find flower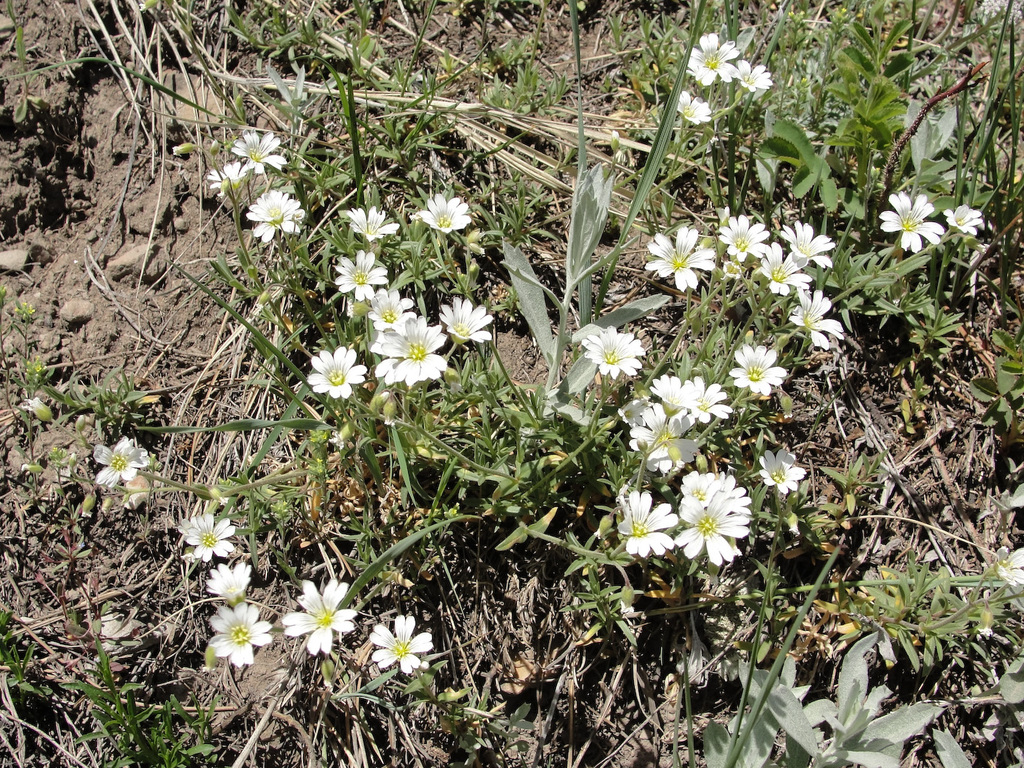
left=653, top=371, right=690, bottom=413
